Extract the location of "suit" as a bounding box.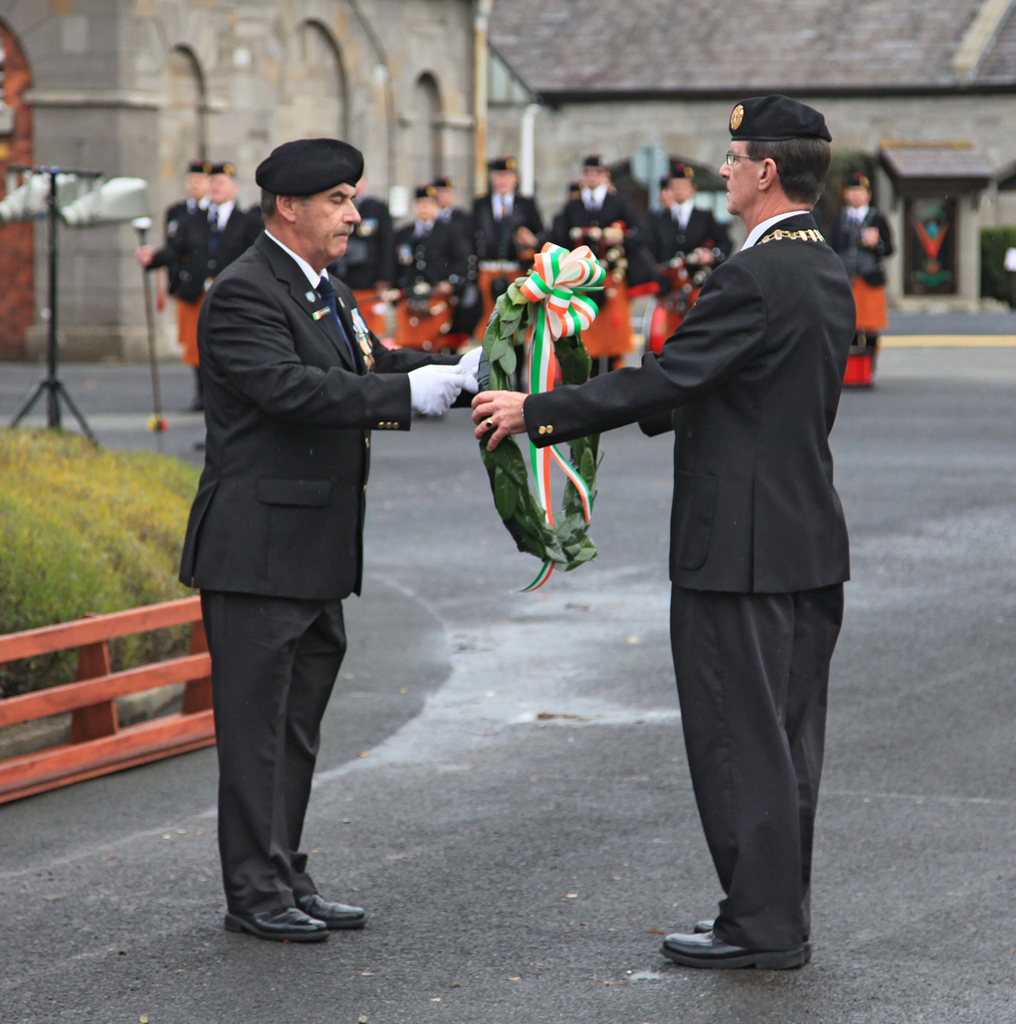
l=142, t=194, r=260, b=298.
